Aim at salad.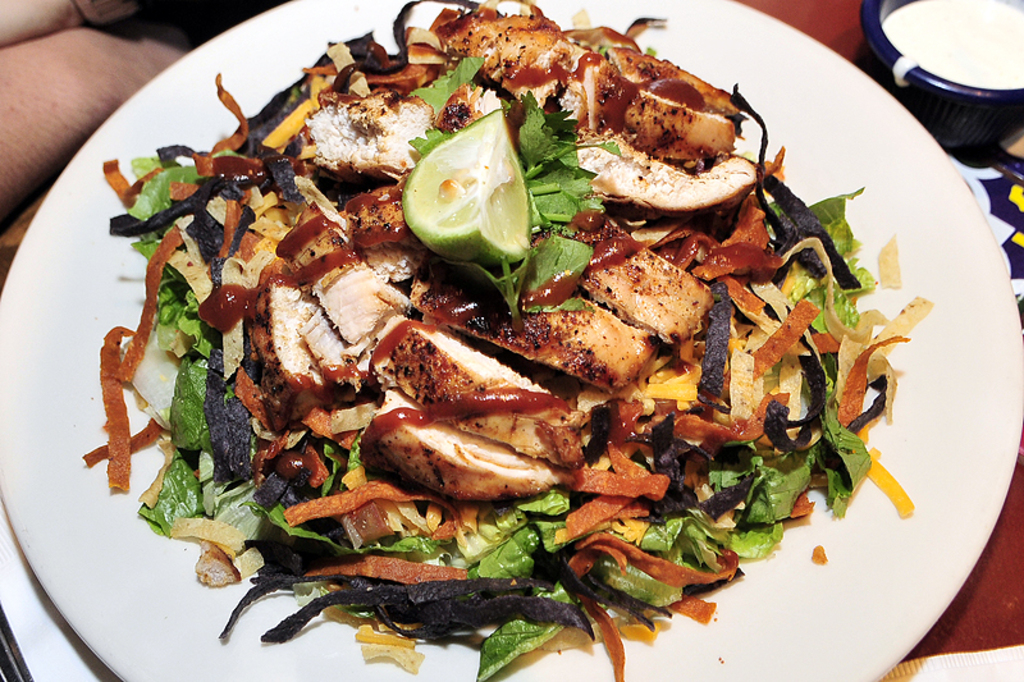
Aimed at pyautogui.locateOnScreen(79, 0, 908, 681).
